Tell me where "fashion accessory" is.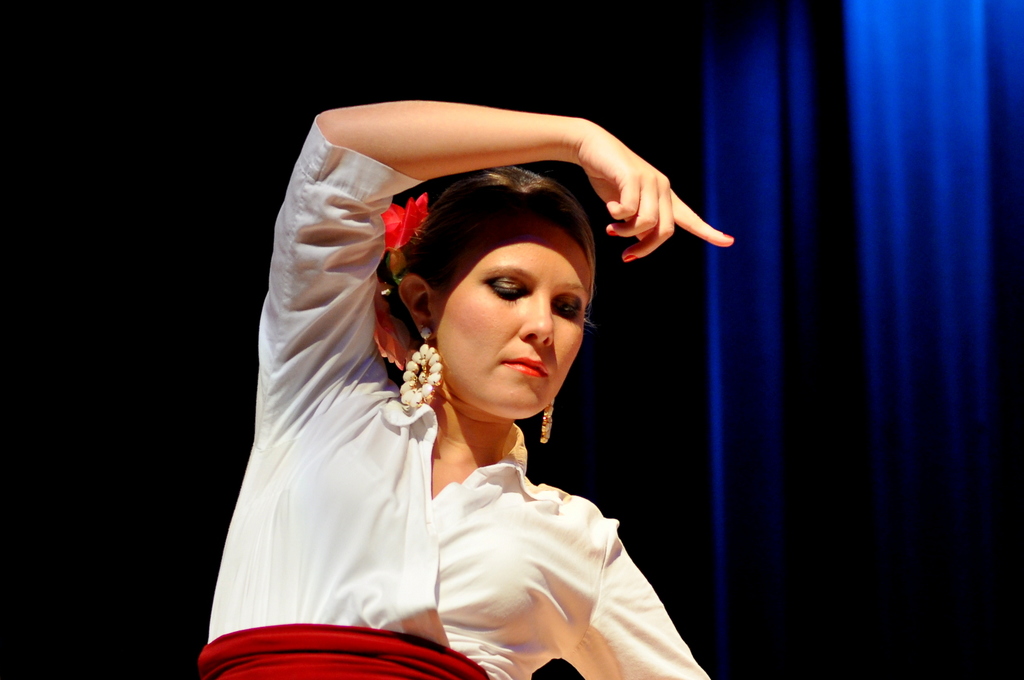
"fashion accessory" is at left=397, top=326, right=443, bottom=410.
